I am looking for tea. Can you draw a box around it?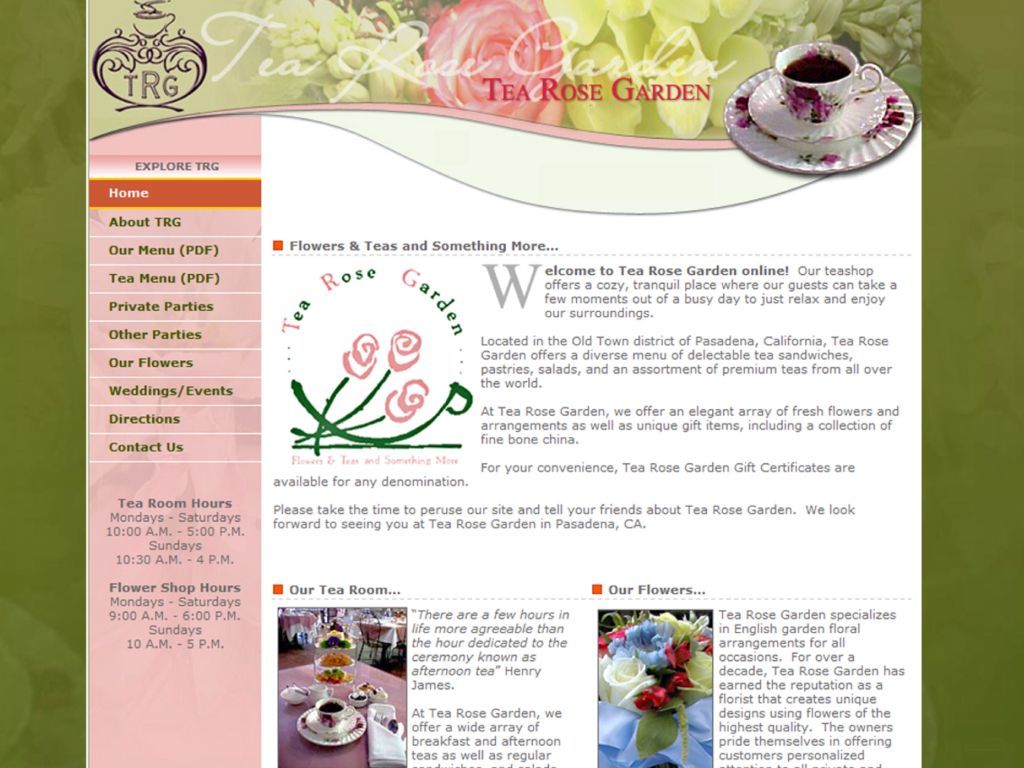
Sure, the bounding box is pyautogui.locateOnScreen(318, 703, 340, 713).
